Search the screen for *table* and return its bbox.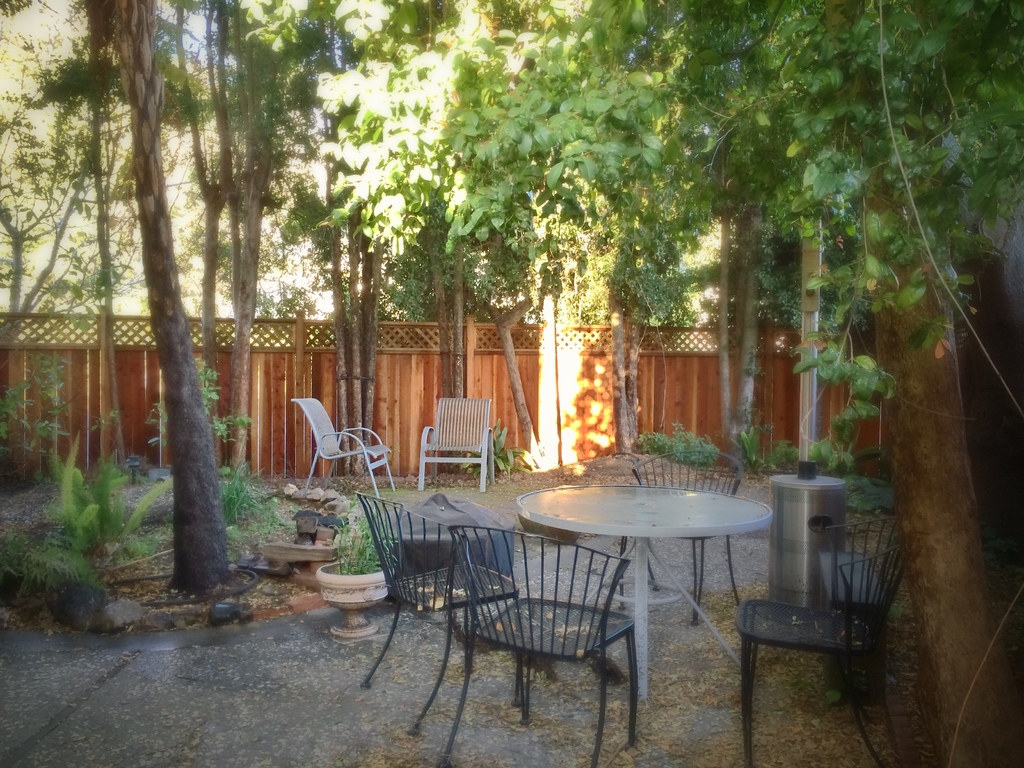
Found: crop(489, 470, 780, 718).
